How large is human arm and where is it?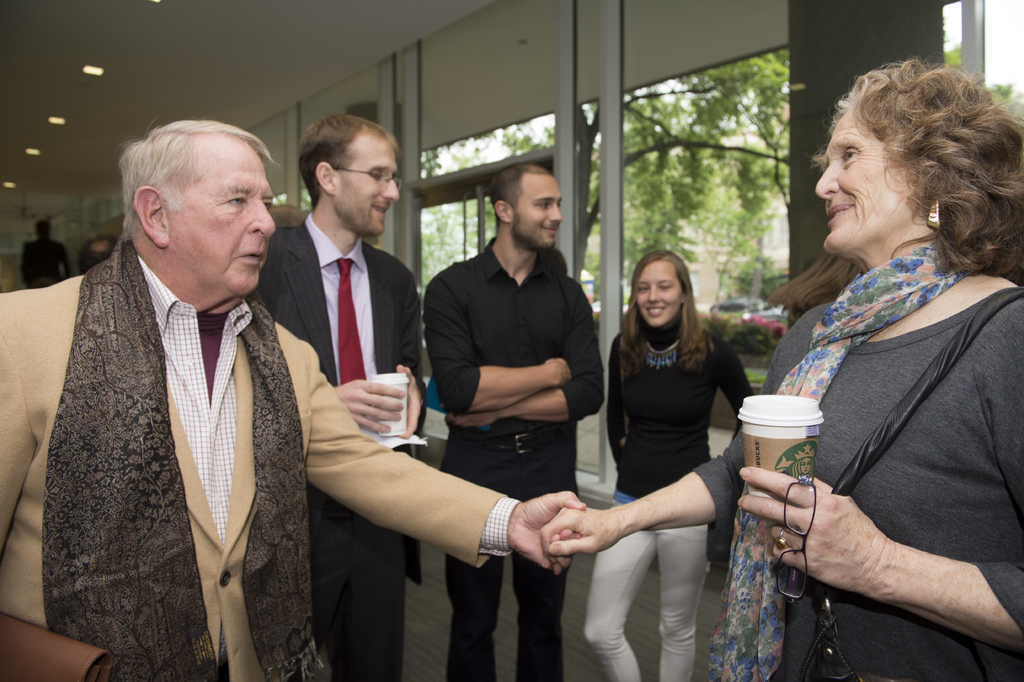
Bounding box: left=438, top=294, right=598, bottom=429.
